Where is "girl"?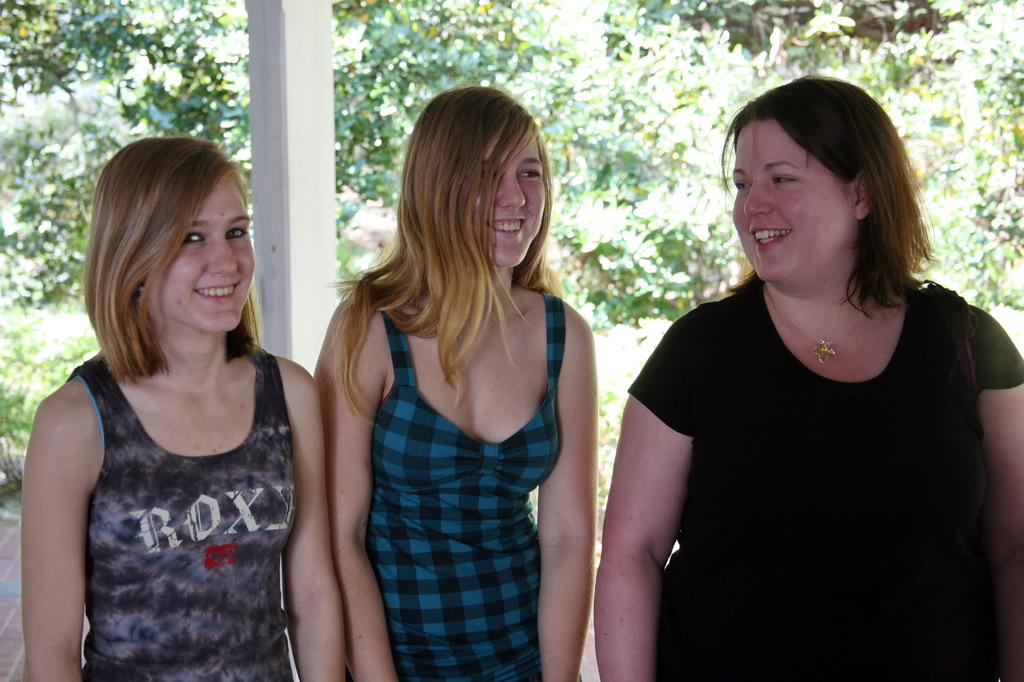
rect(310, 86, 594, 681).
